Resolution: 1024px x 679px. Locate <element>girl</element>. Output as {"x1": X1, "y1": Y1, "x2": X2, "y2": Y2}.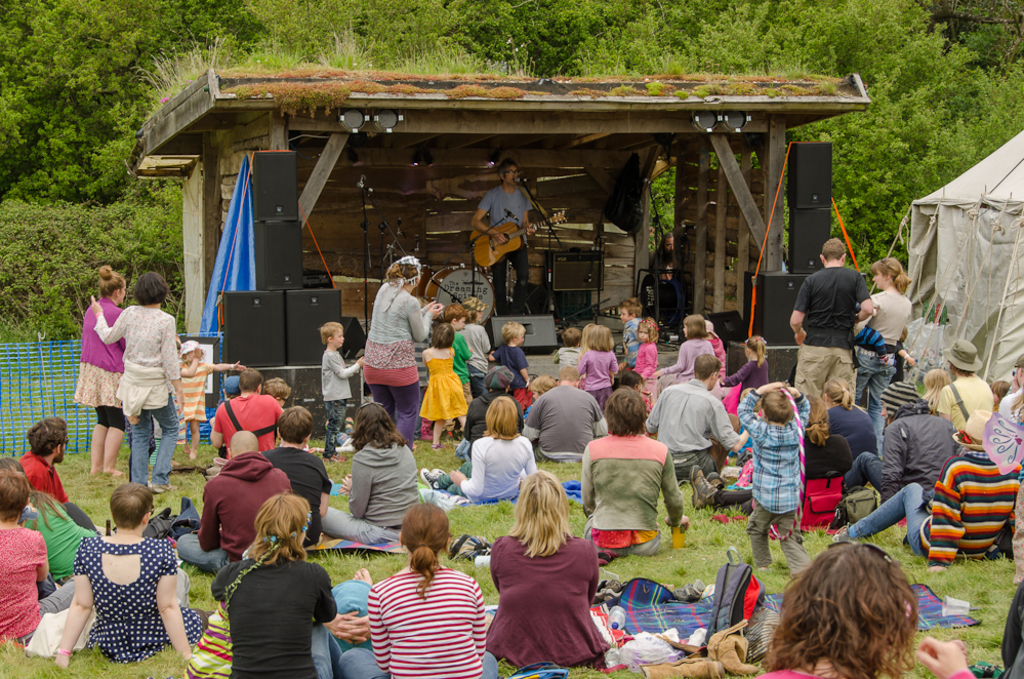
{"x1": 420, "y1": 393, "x2": 536, "y2": 506}.
